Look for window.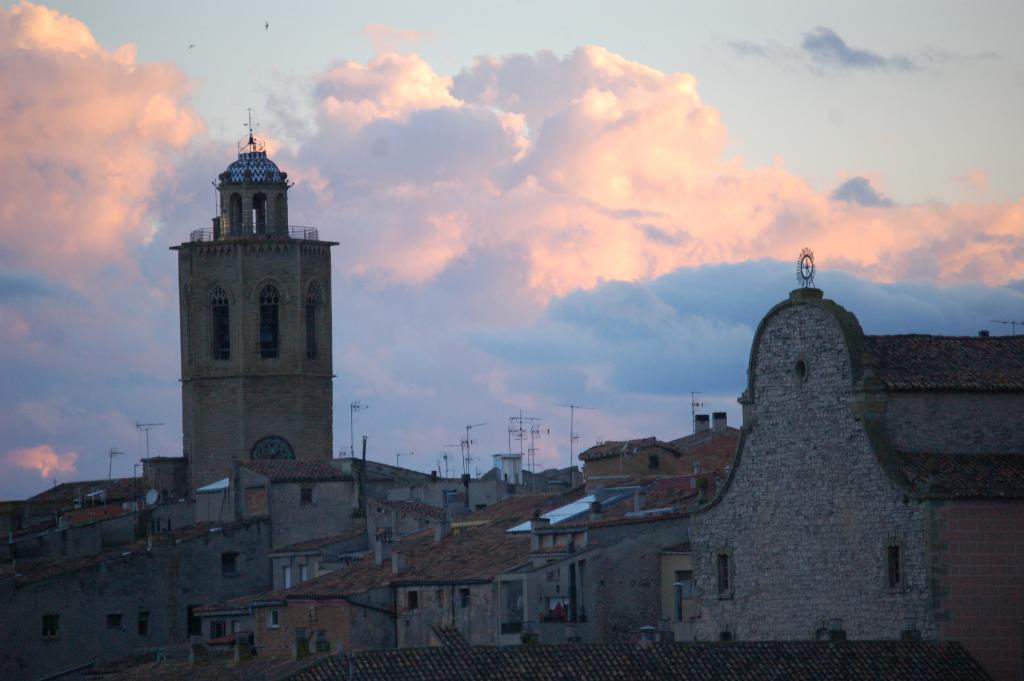
Found: 458 587 468 606.
